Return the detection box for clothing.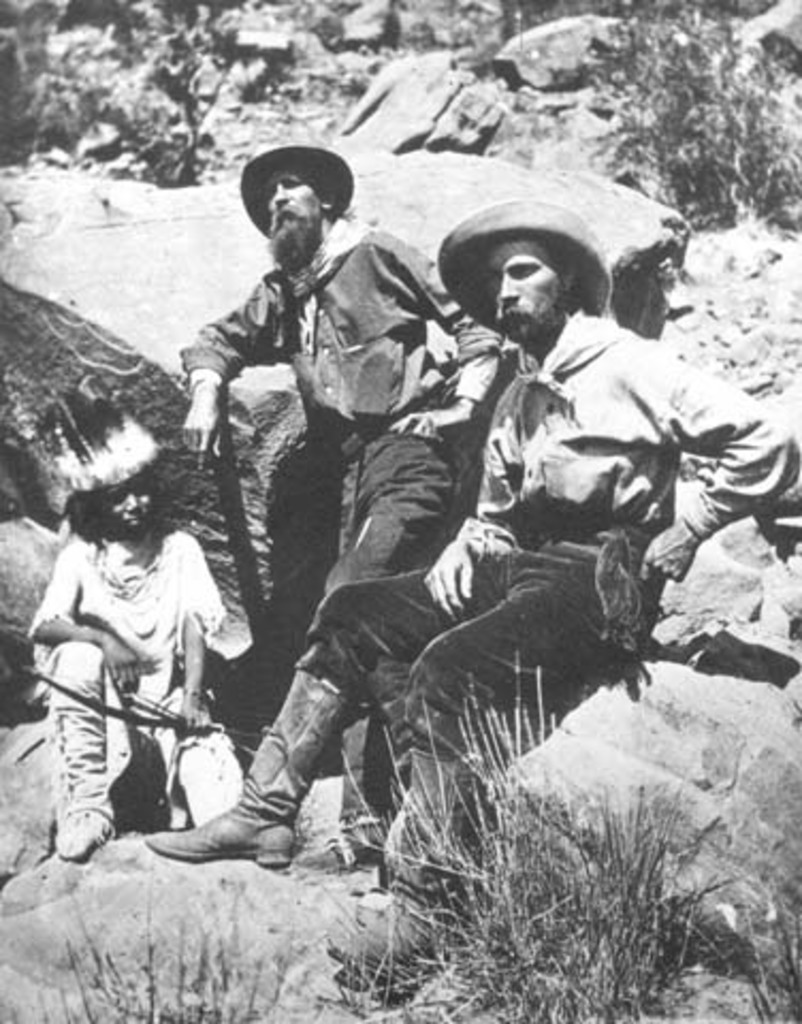
x1=19 y1=527 x2=228 y2=811.
